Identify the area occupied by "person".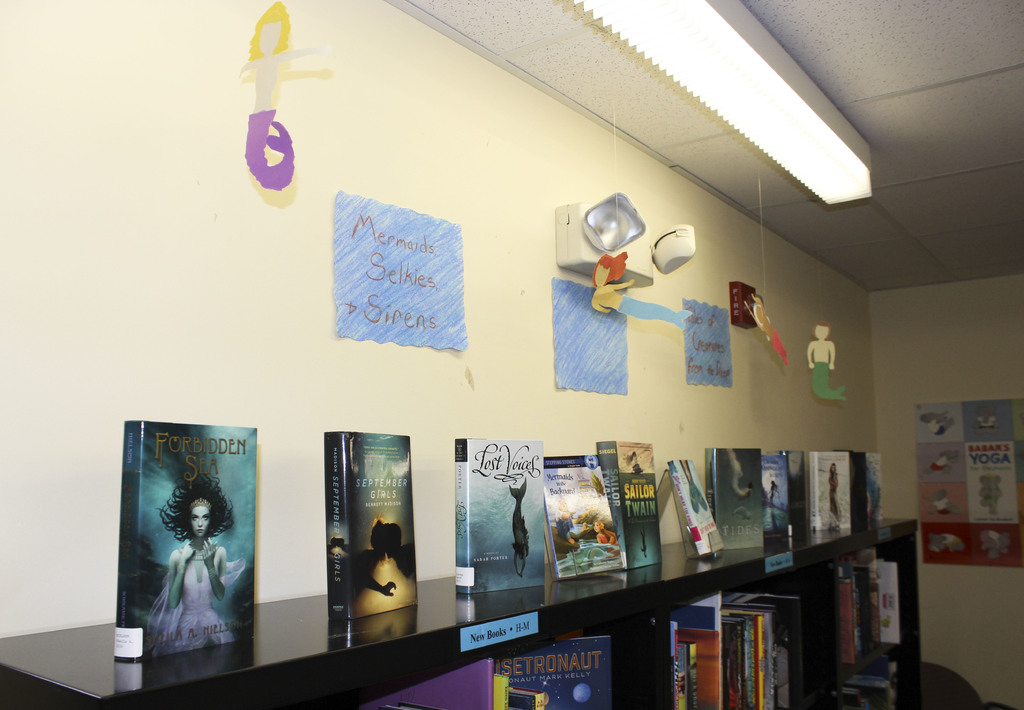
Area: BBox(828, 464, 849, 526).
